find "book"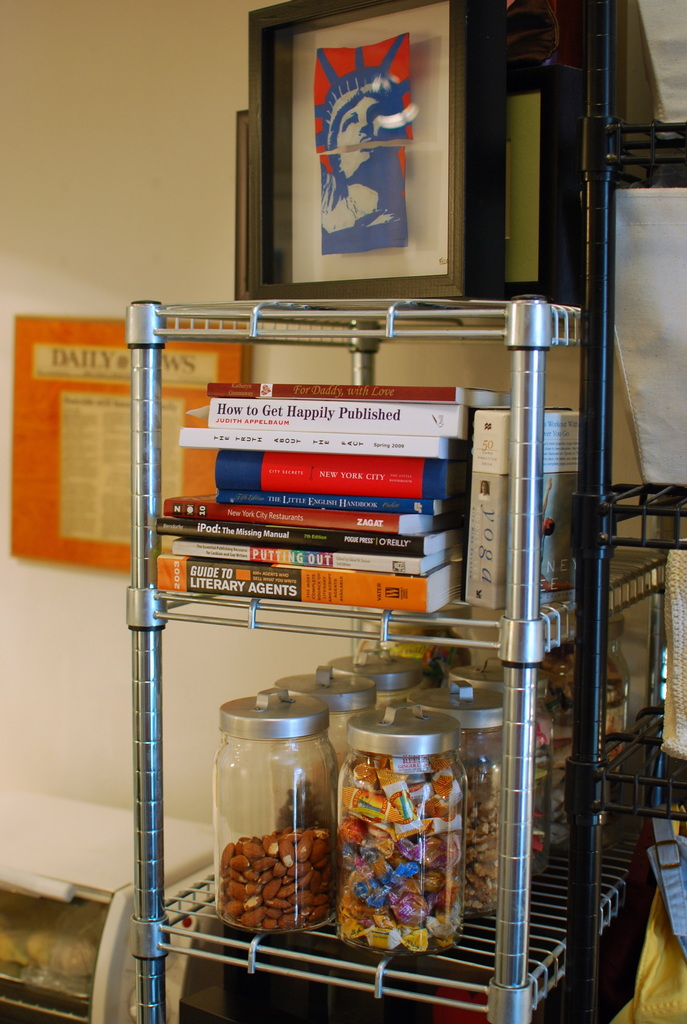
201/392/491/433
